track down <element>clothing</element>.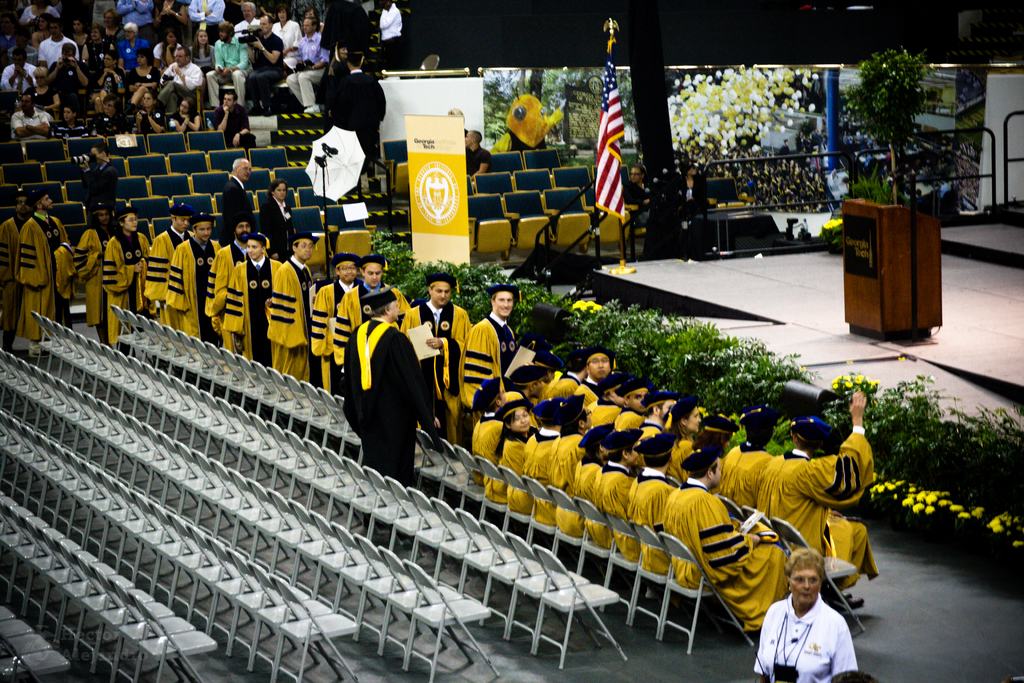
Tracked to bbox=(48, 58, 87, 92).
